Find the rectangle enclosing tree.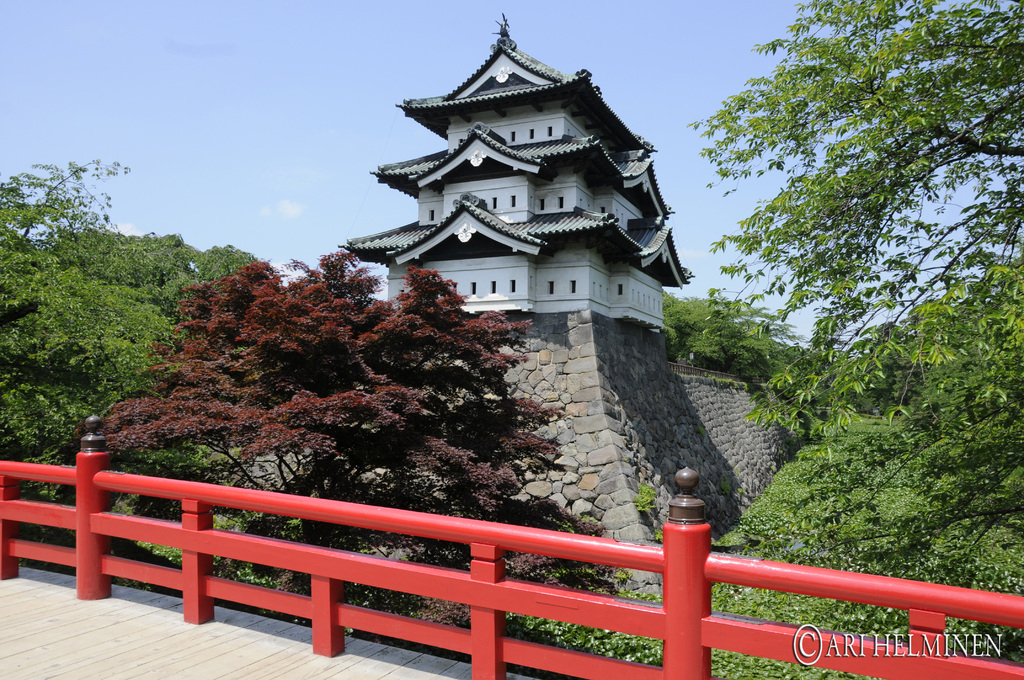
[175, 235, 254, 285].
